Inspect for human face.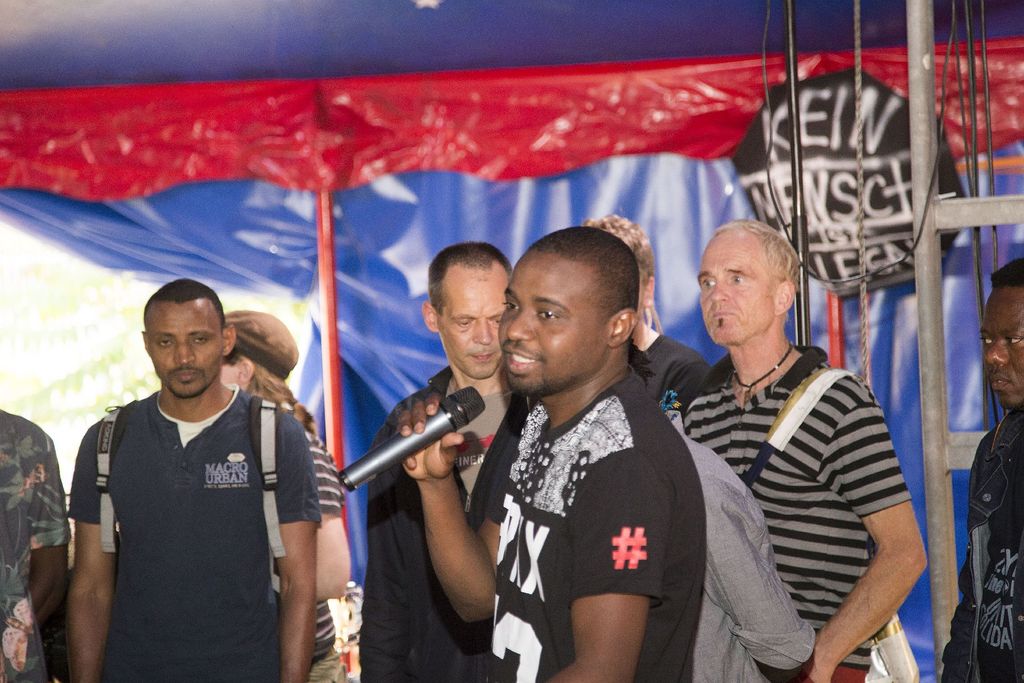
Inspection: bbox=[438, 281, 509, 374].
